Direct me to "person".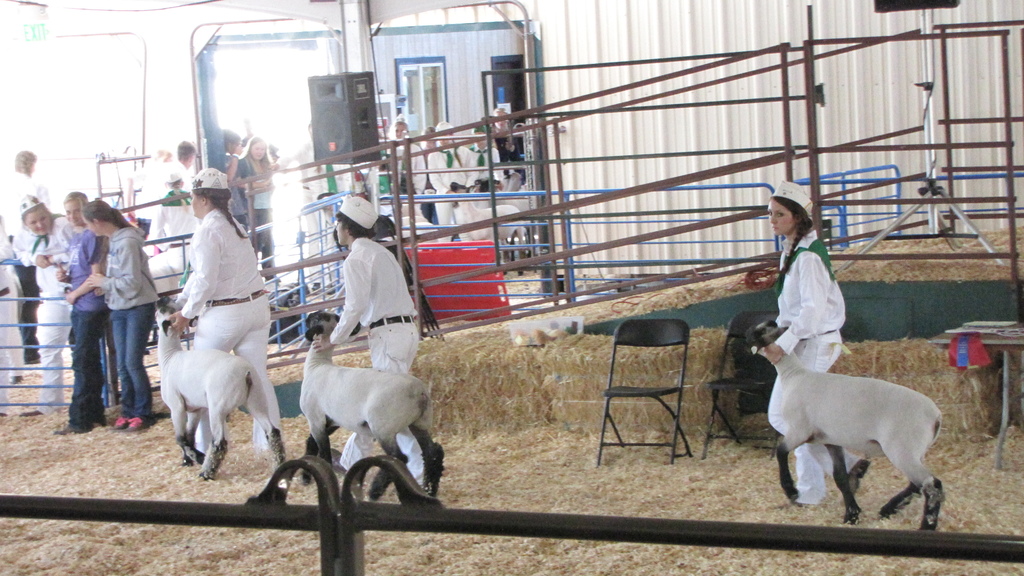
Direction: [236, 136, 275, 280].
